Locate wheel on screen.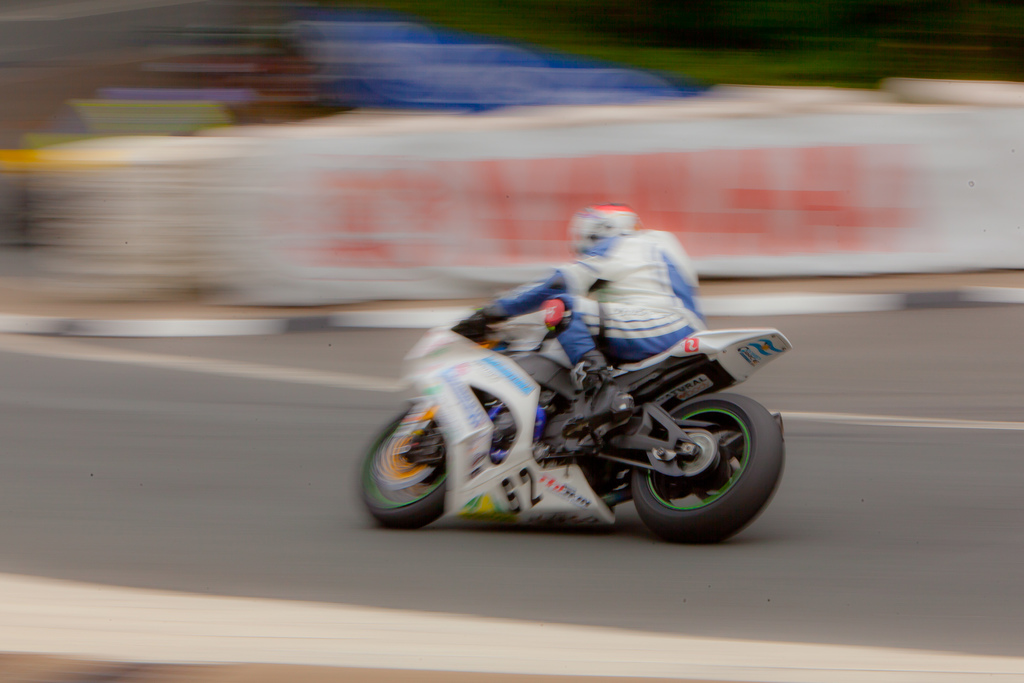
On screen at Rect(625, 397, 784, 538).
